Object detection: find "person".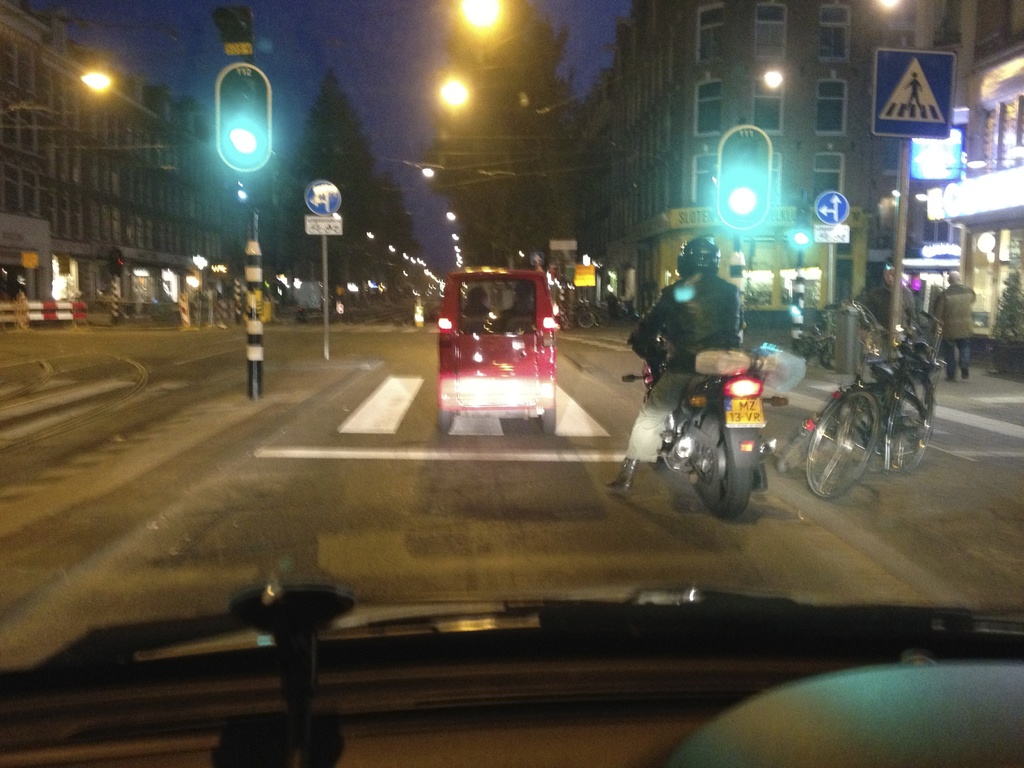
locate(854, 265, 915, 359).
